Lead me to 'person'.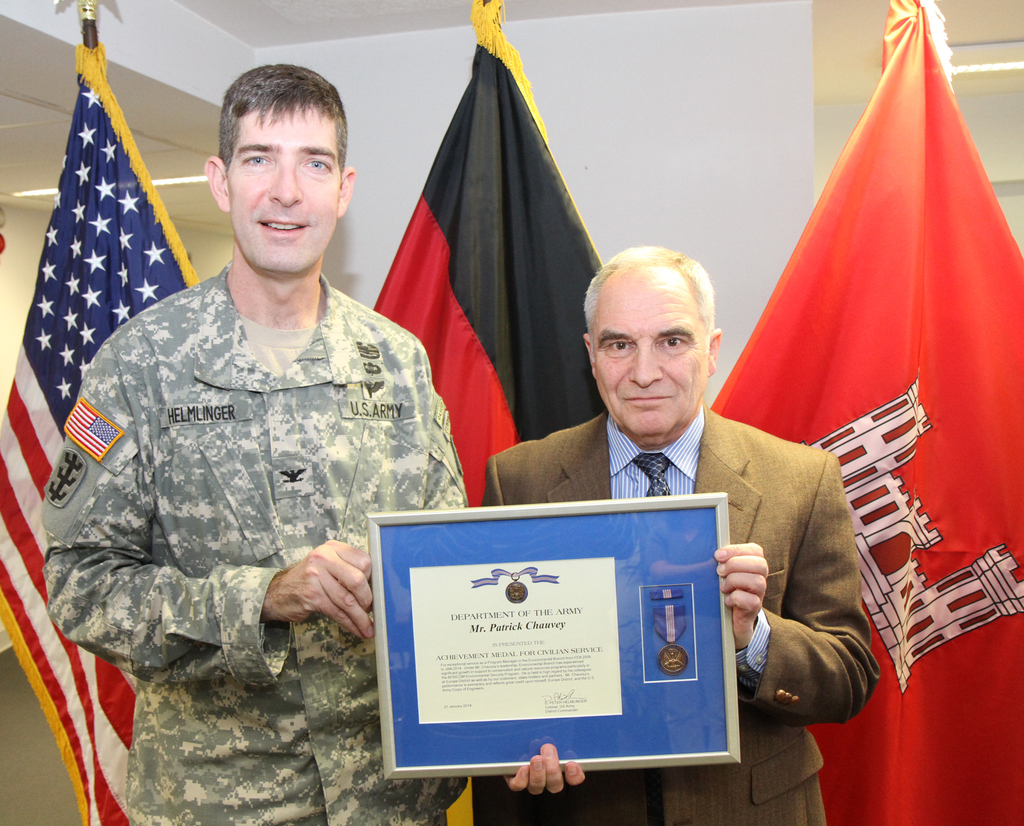
Lead to locate(39, 66, 588, 825).
